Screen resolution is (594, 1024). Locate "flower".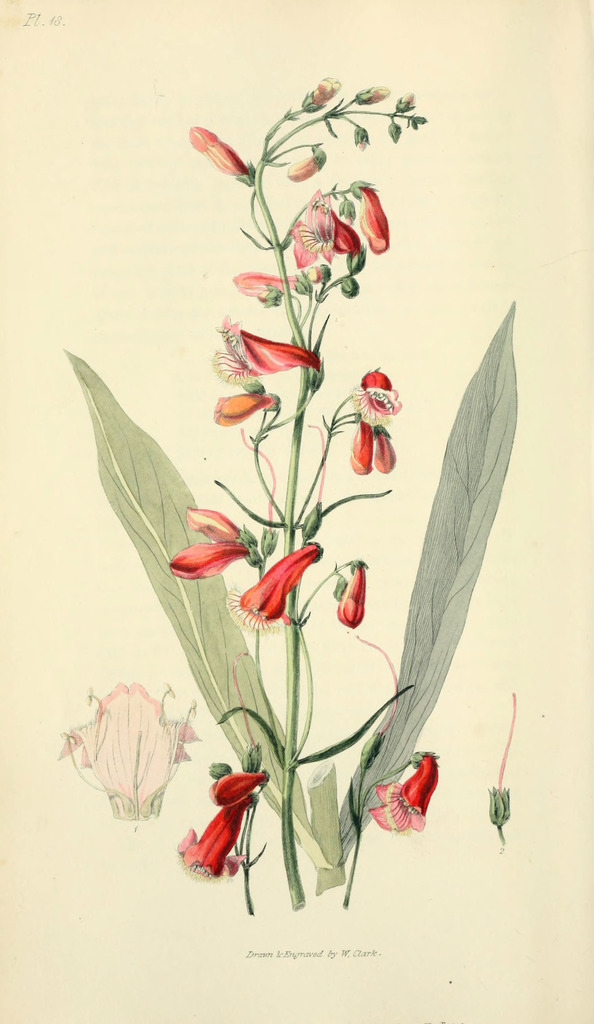
pyautogui.locateOnScreen(215, 386, 273, 424).
